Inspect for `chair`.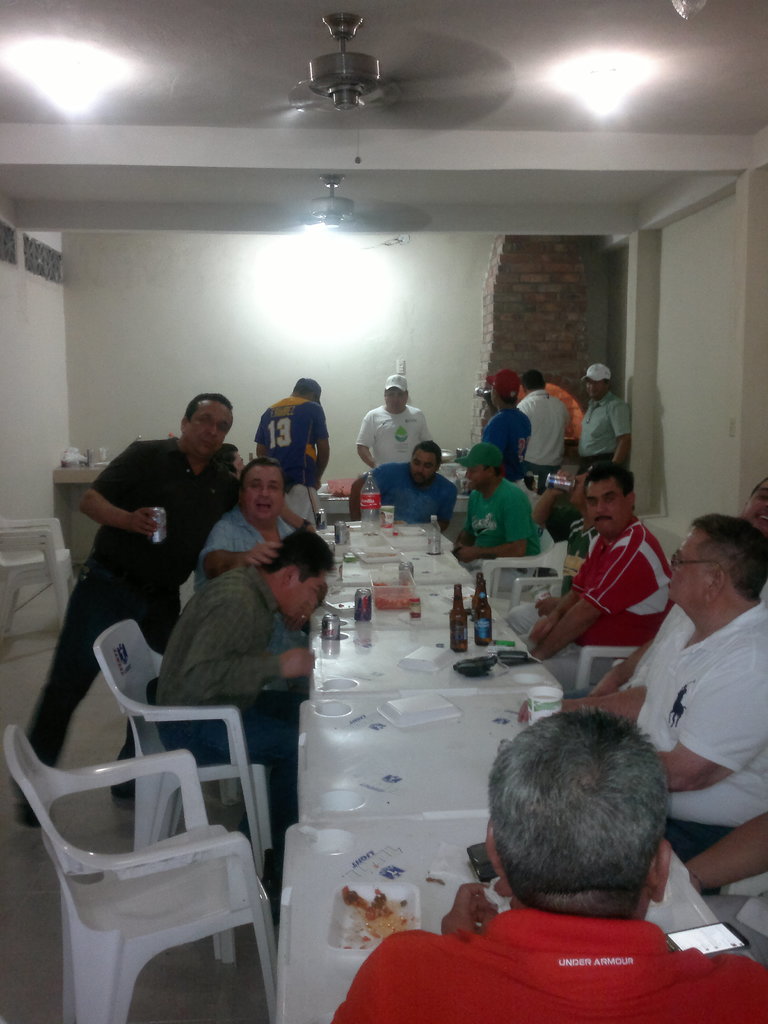
Inspection: {"x1": 93, "y1": 621, "x2": 284, "y2": 868}.
